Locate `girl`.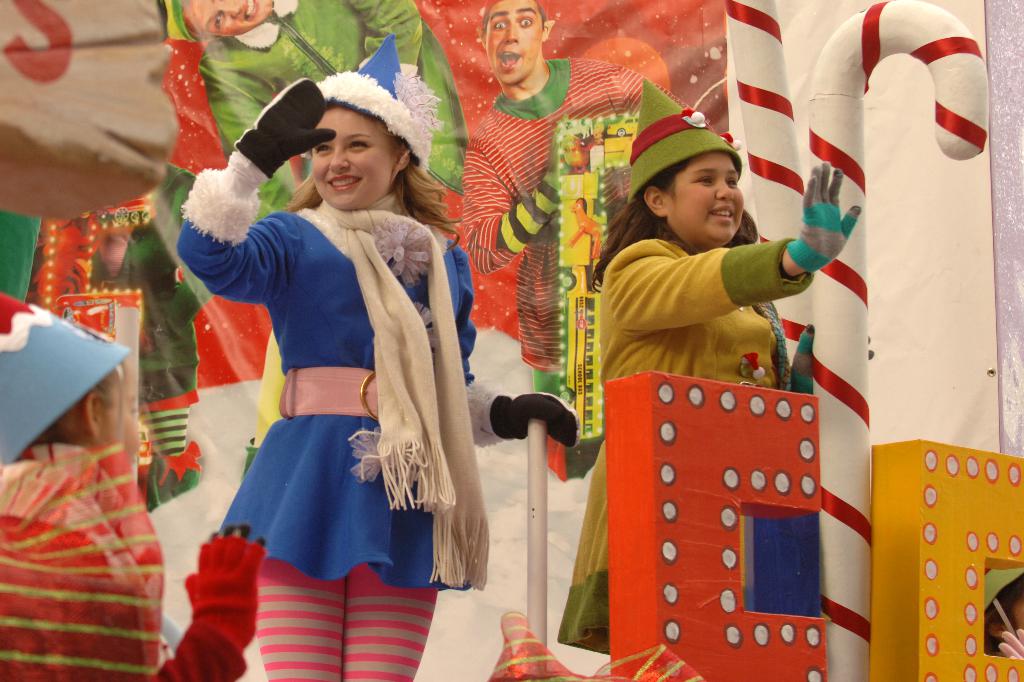
Bounding box: box(0, 289, 163, 681).
